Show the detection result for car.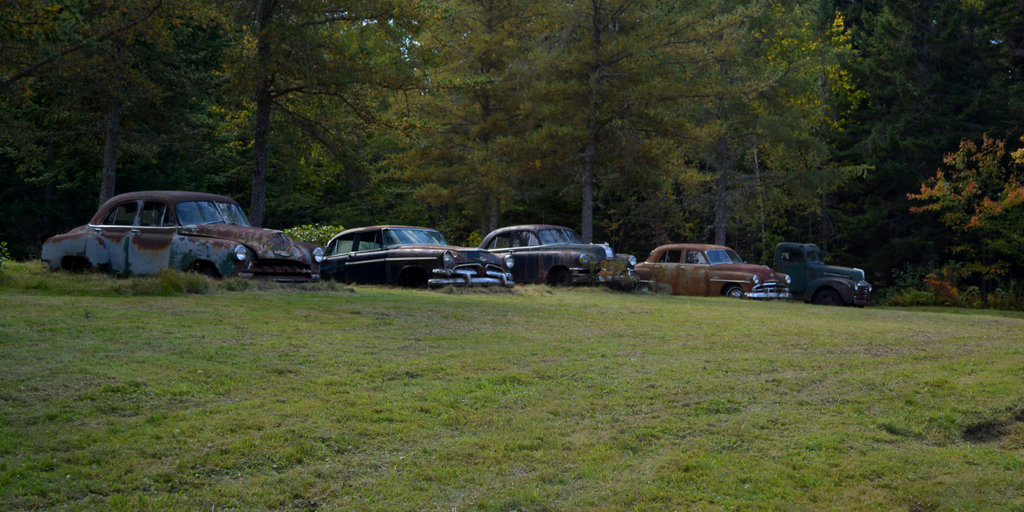
crop(41, 191, 323, 281).
